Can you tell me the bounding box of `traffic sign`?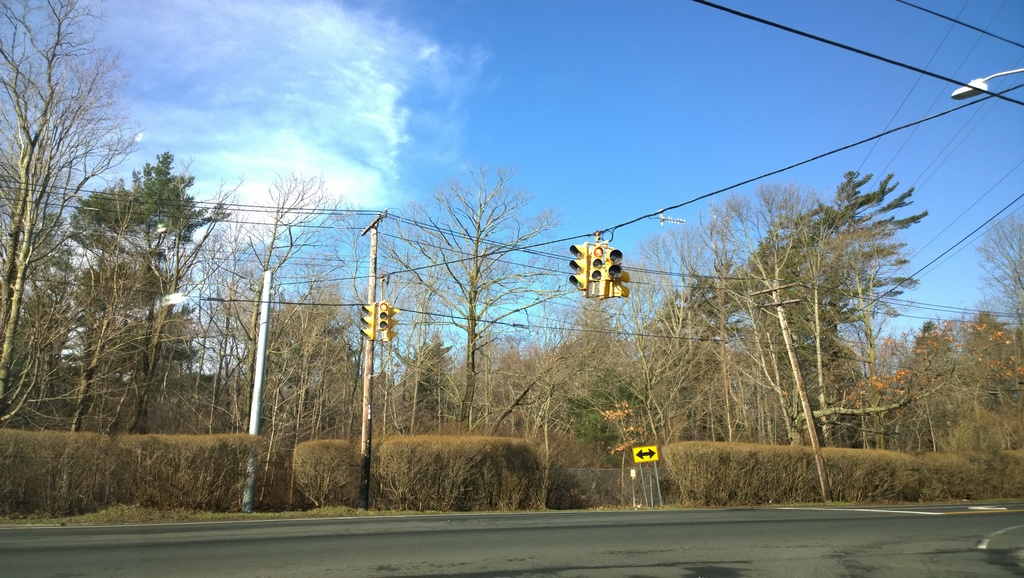
bbox=[635, 444, 662, 463].
